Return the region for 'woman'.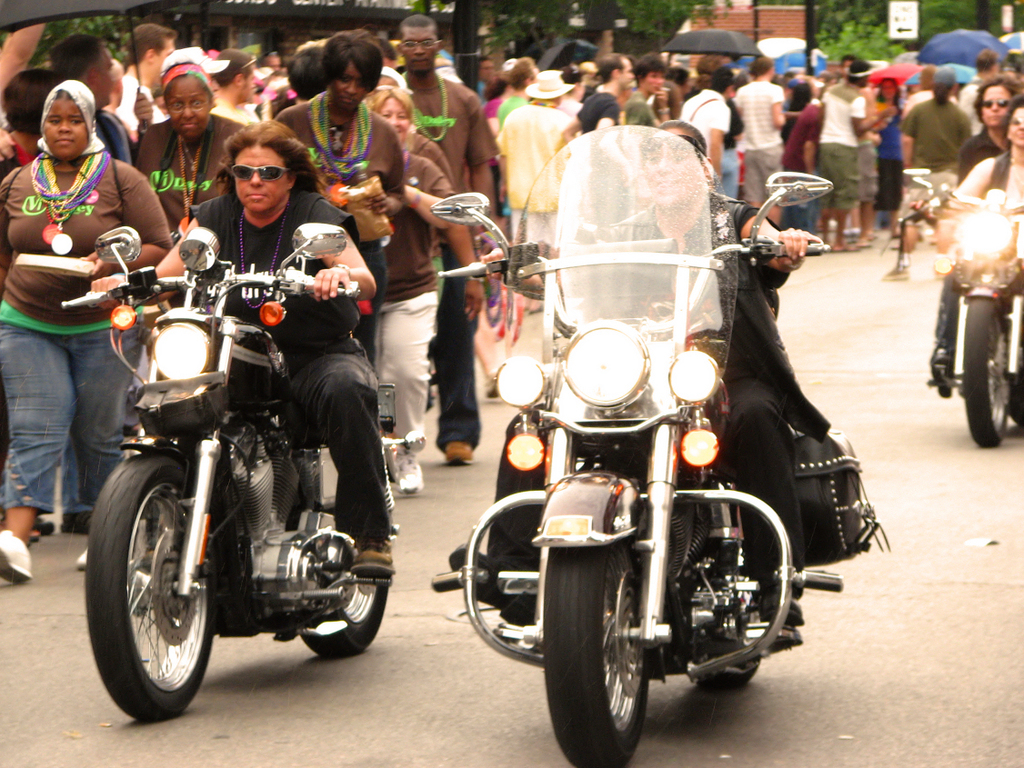
0/63/61/185.
